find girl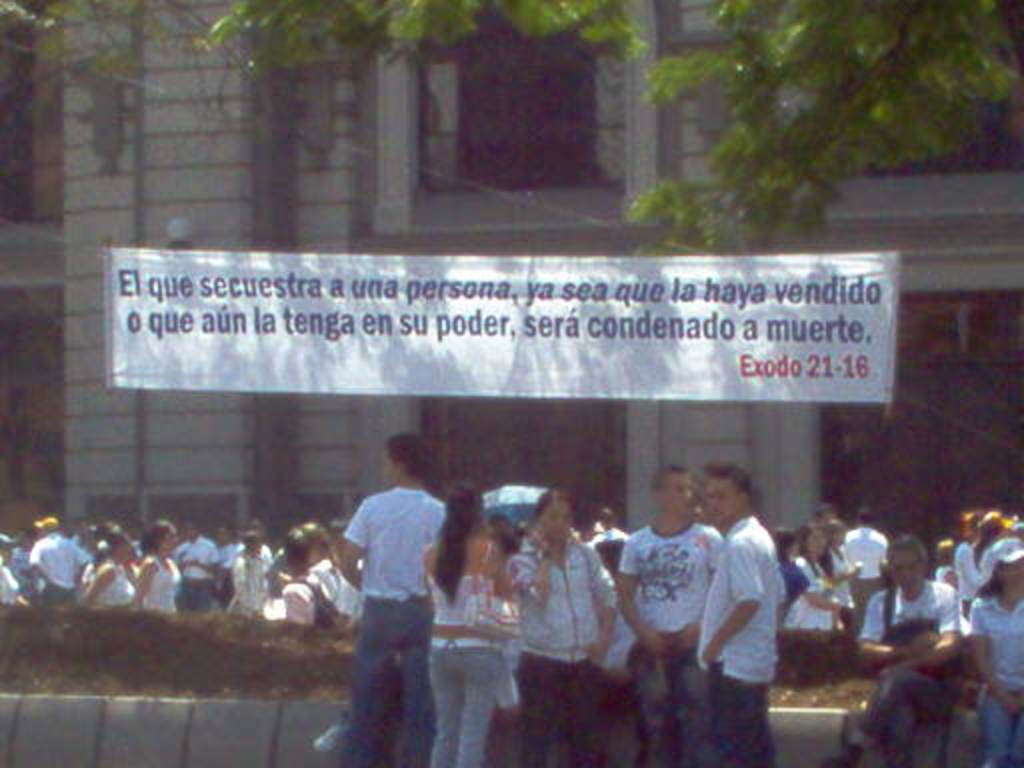
(left=82, top=528, right=134, bottom=604)
